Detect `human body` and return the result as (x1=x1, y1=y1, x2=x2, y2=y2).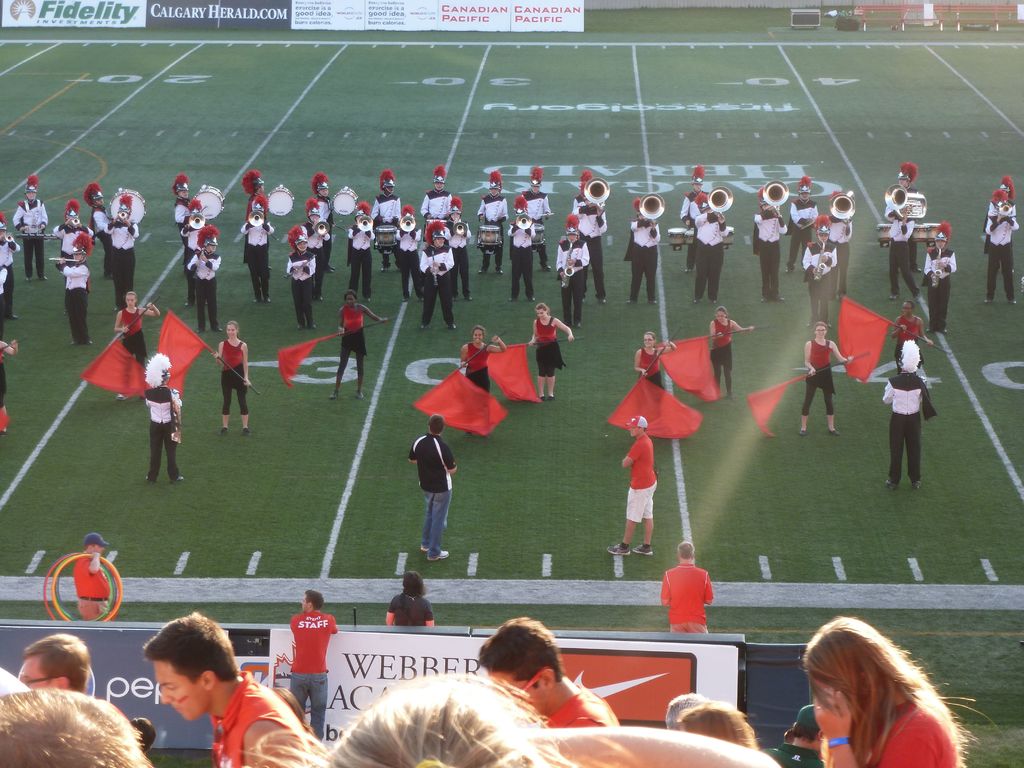
(x1=283, y1=222, x2=316, y2=326).
